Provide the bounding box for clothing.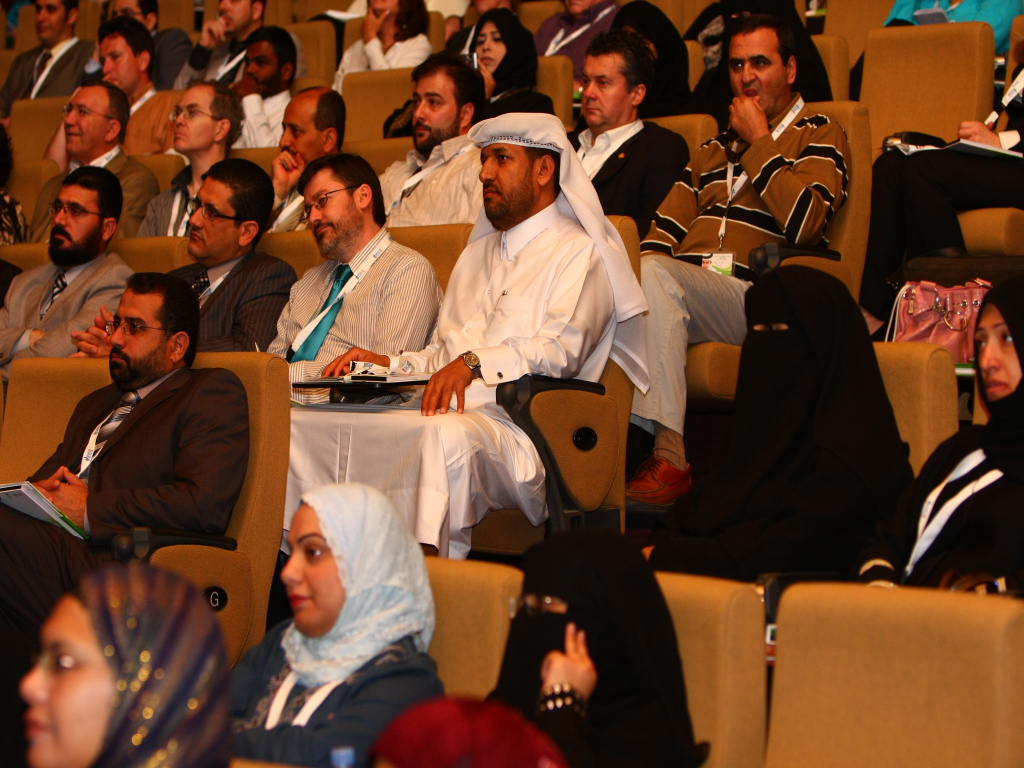
[564, 107, 691, 242].
